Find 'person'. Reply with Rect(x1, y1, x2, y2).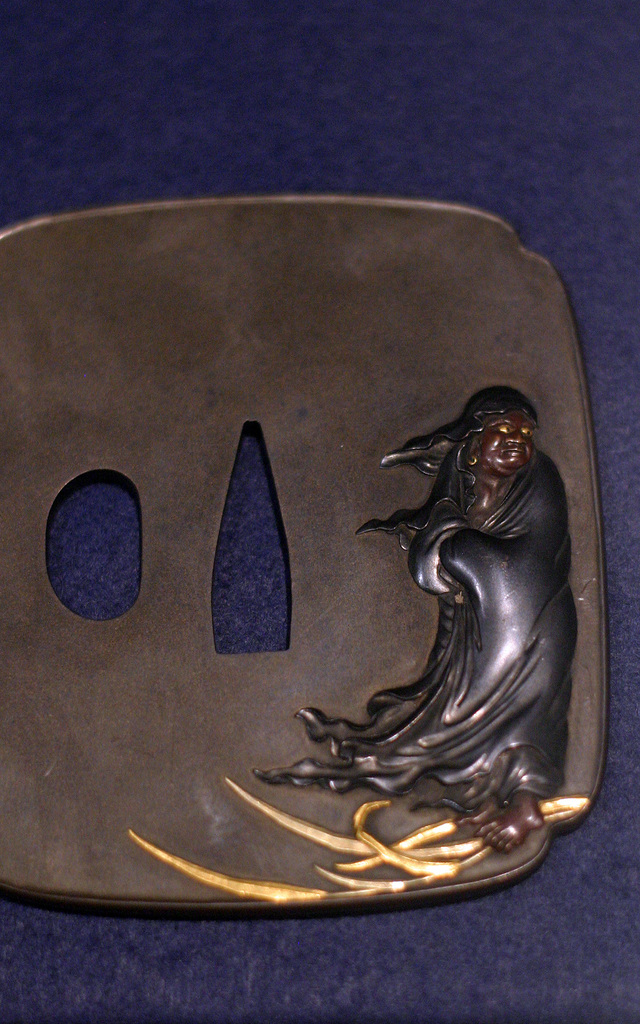
Rect(259, 388, 576, 854).
